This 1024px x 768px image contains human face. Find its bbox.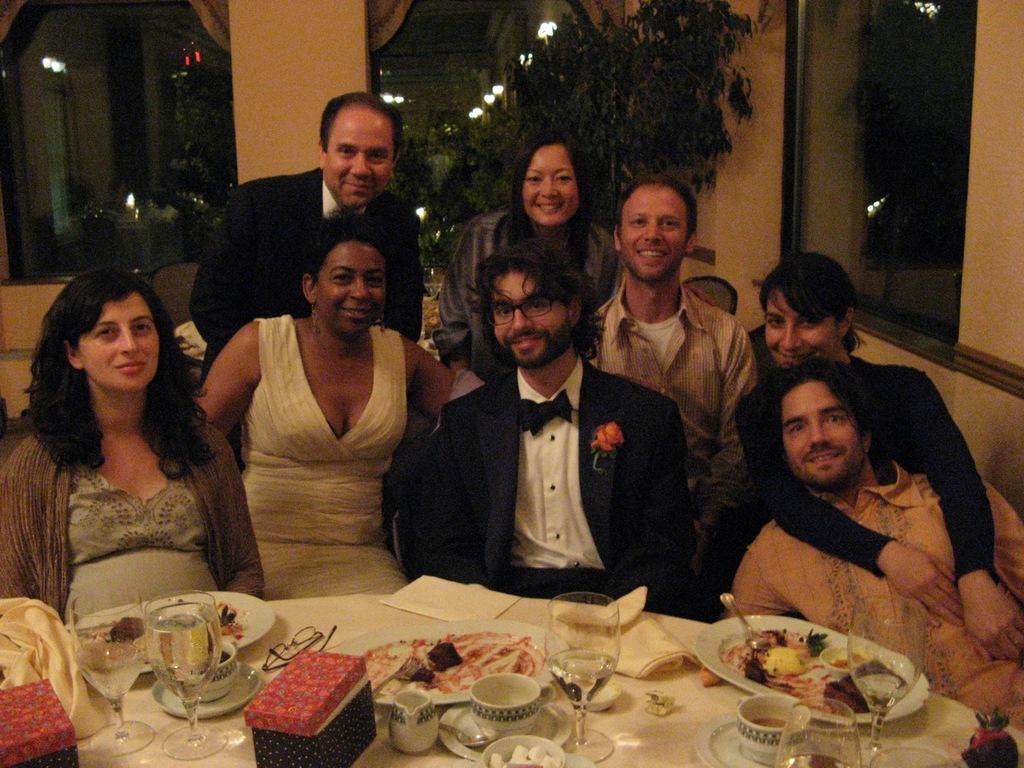
327, 110, 397, 210.
